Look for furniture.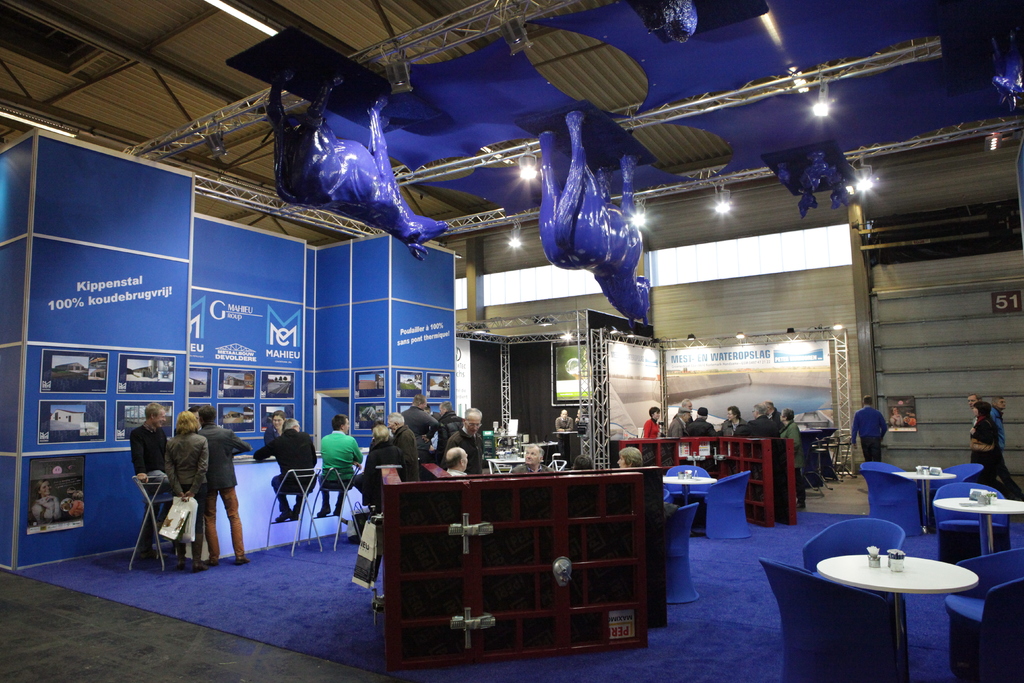
Found: detection(834, 429, 858, 479).
